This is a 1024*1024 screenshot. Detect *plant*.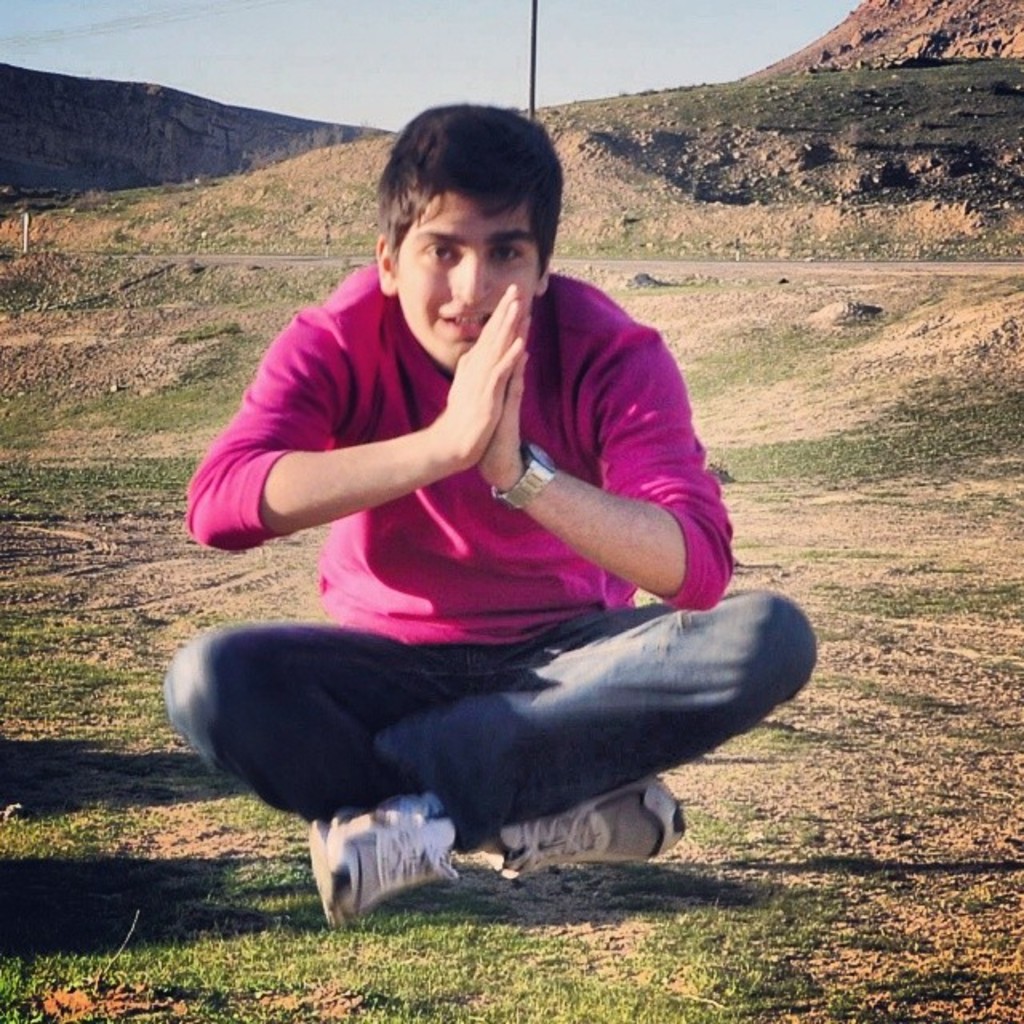
bbox(726, 534, 778, 552).
